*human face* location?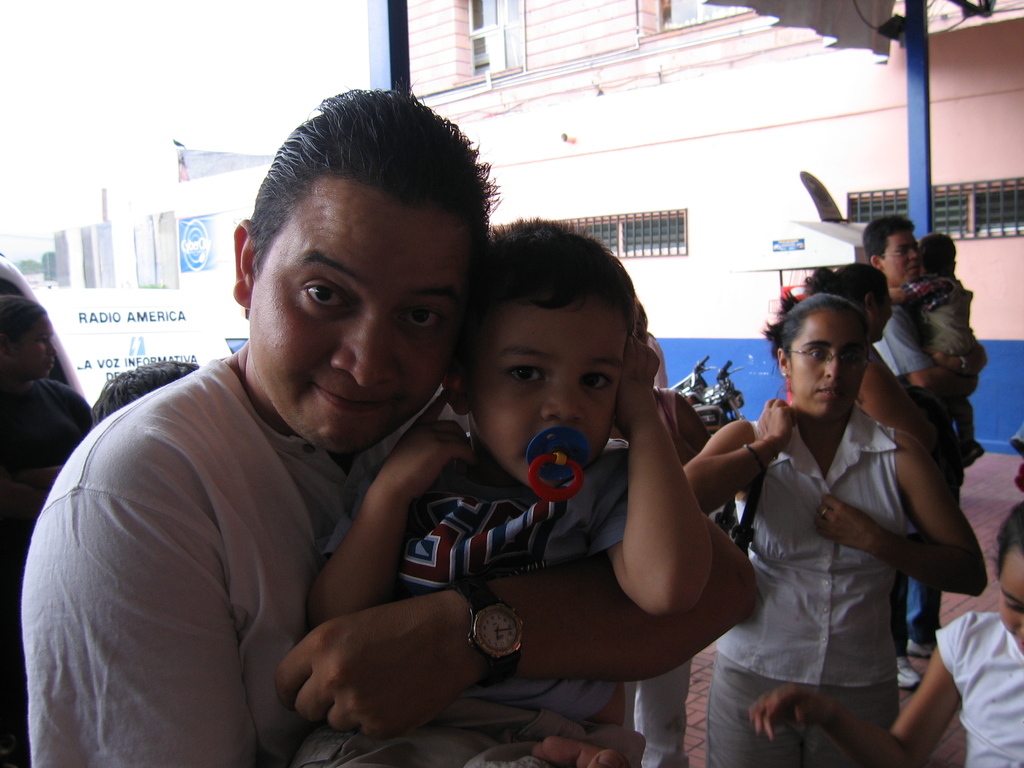
BBox(1000, 559, 1023, 656)
